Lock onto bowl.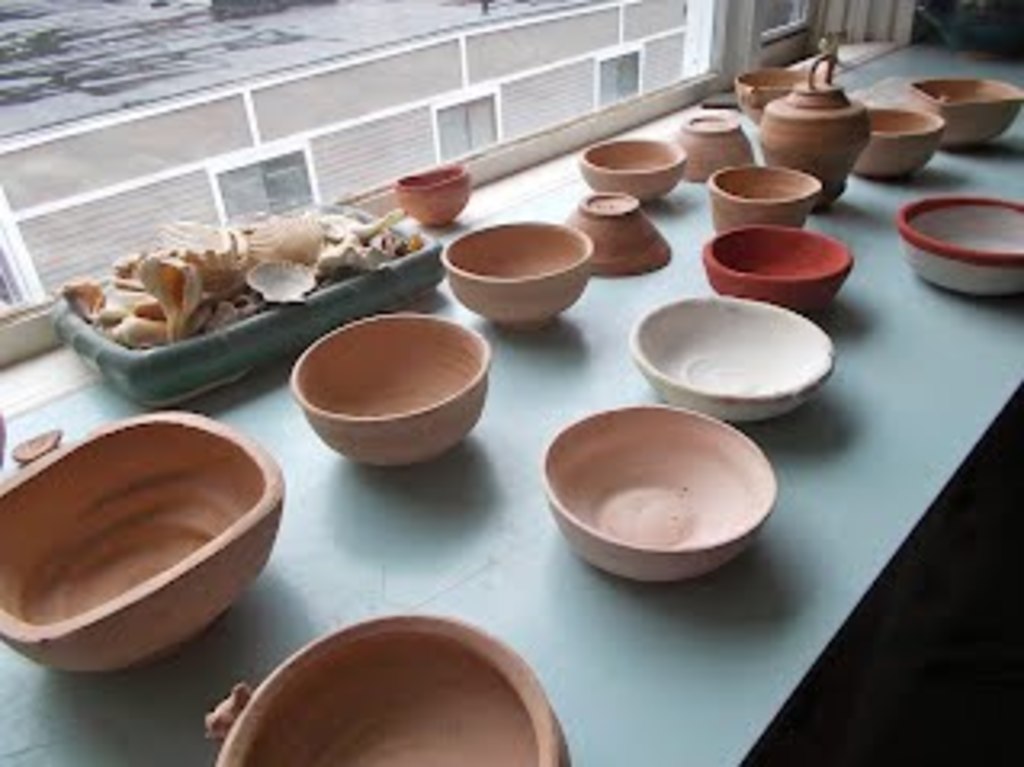
Locked: region(735, 67, 819, 125).
